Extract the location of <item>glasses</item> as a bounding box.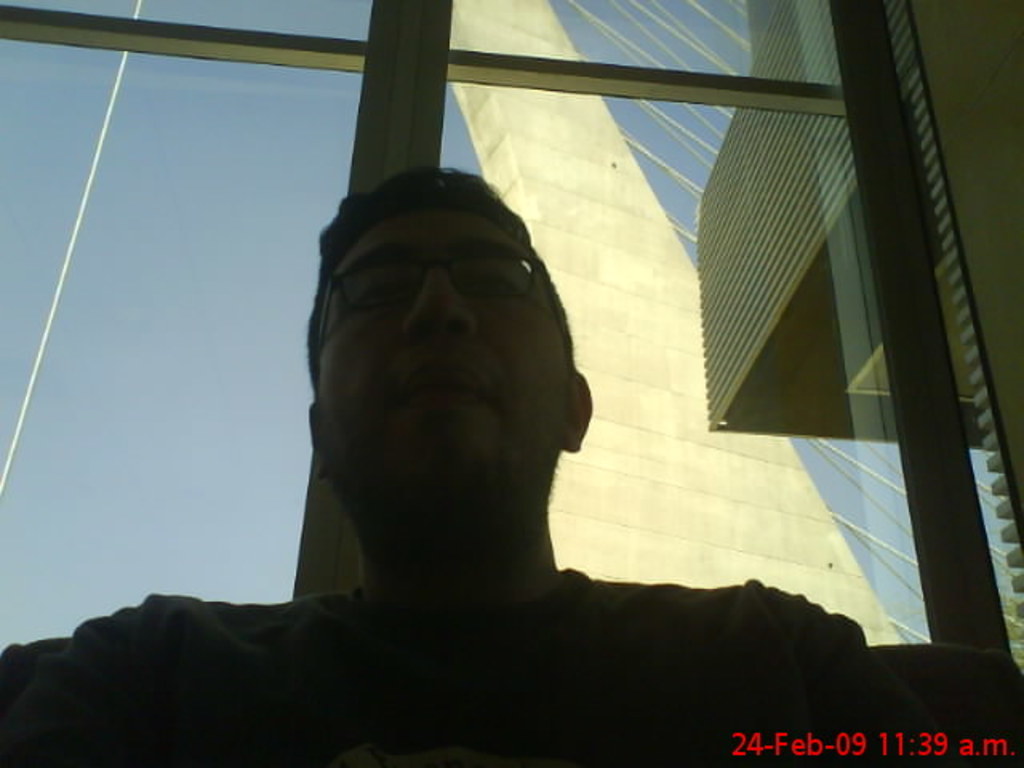
(left=310, top=246, right=538, bottom=346).
